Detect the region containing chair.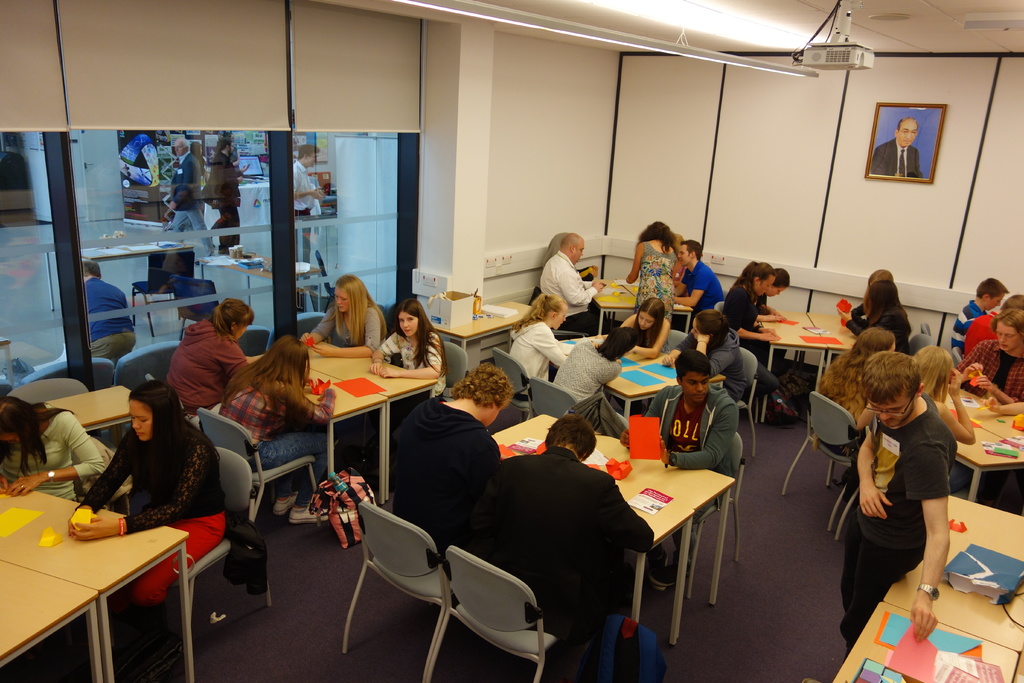
BBox(440, 341, 471, 403).
